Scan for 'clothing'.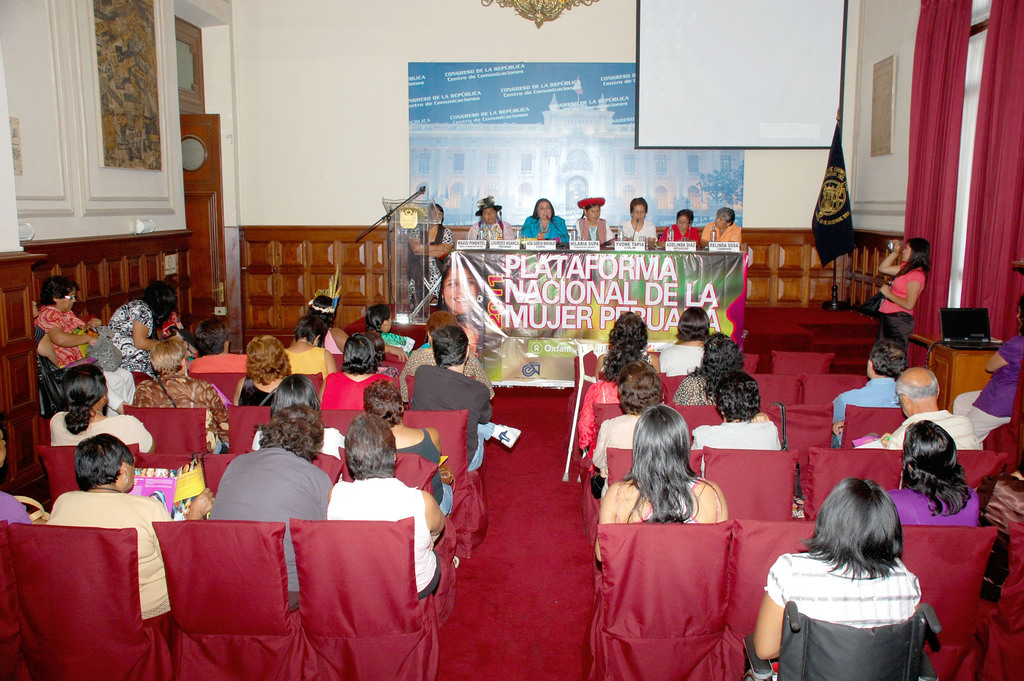
Scan result: x1=134, y1=369, x2=229, y2=455.
